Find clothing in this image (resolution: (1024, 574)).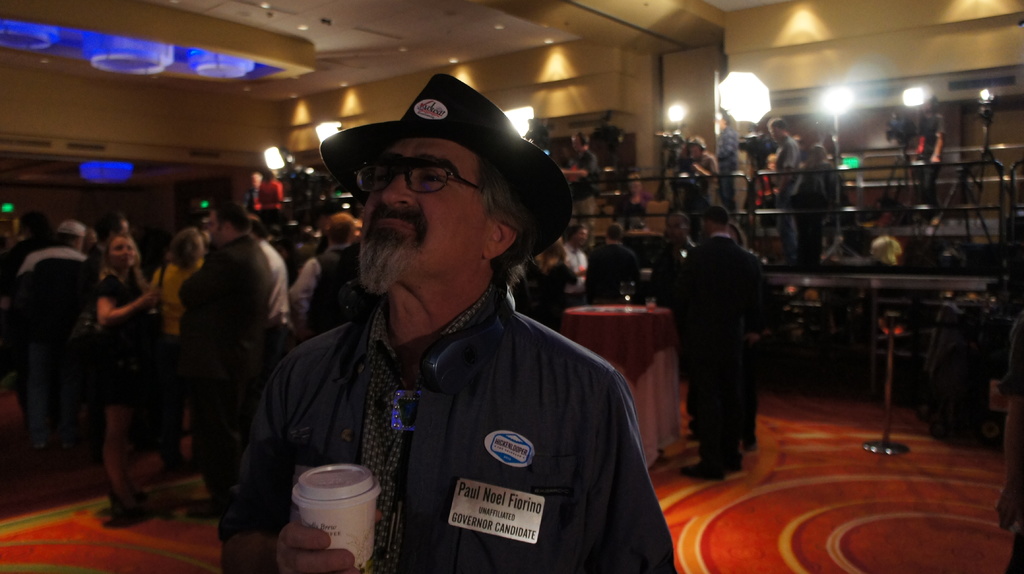
box(716, 126, 737, 209).
